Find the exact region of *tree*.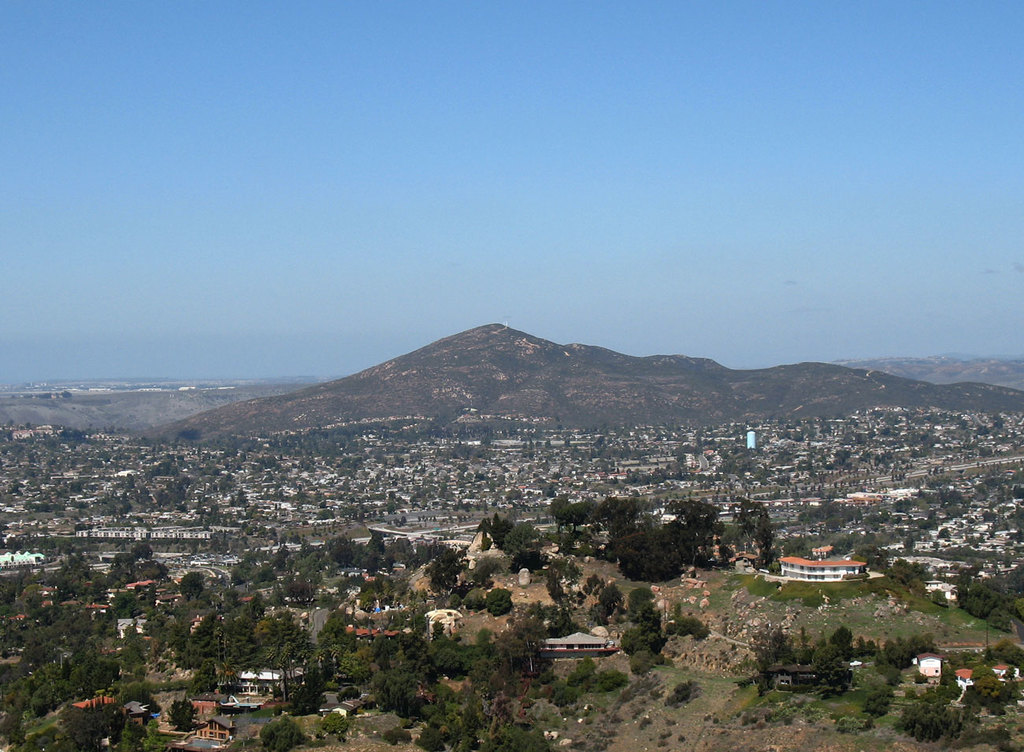
Exact region: box(867, 666, 892, 709).
